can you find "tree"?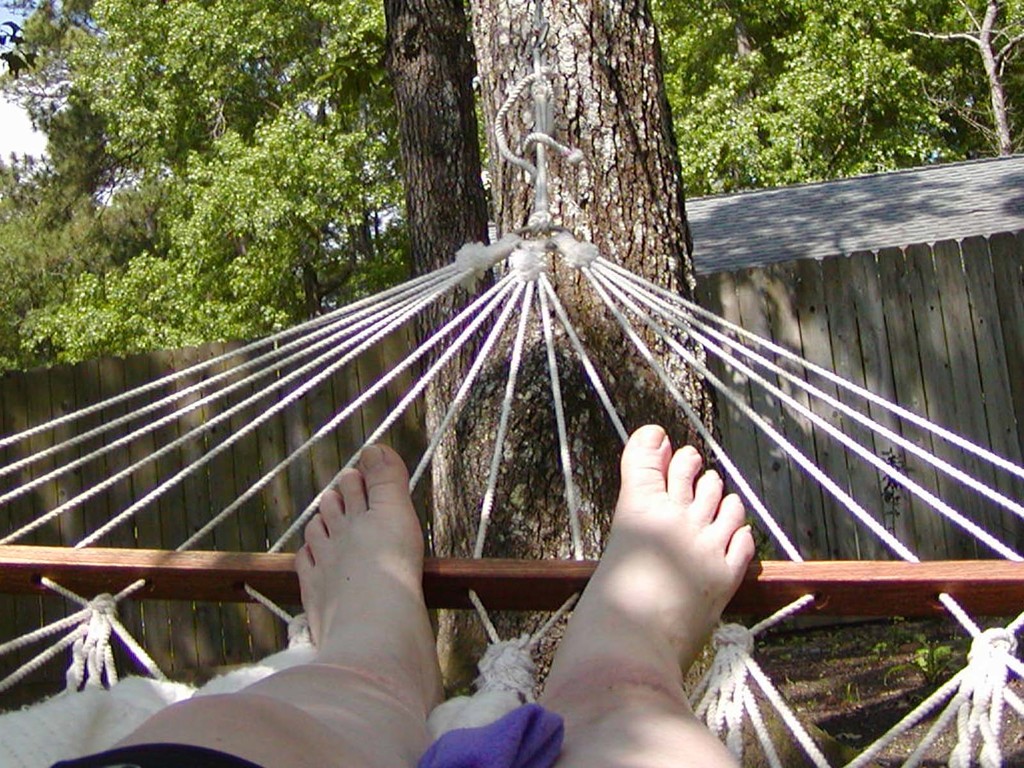
Yes, bounding box: 380,0,884,767.
